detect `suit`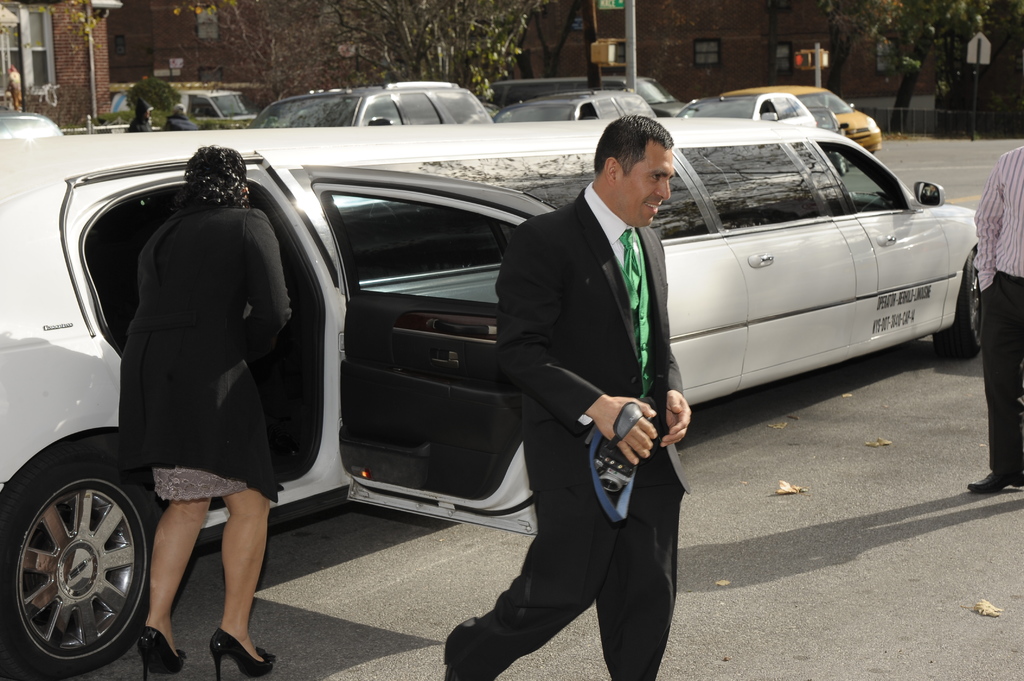
<box>461,179,693,650</box>
